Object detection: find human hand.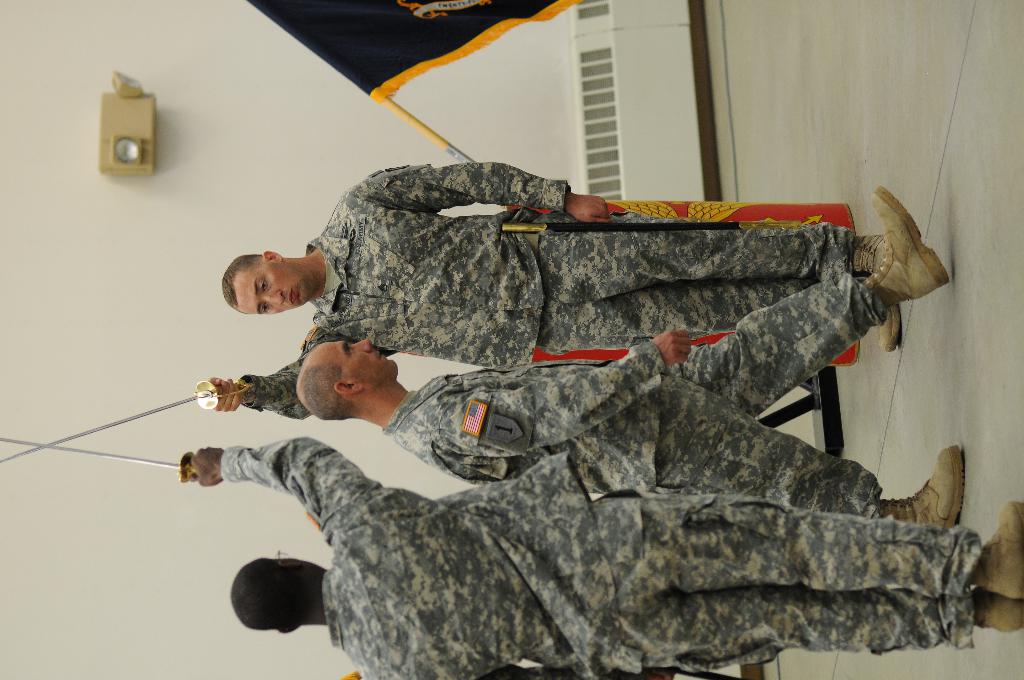
rect(207, 375, 244, 414).
